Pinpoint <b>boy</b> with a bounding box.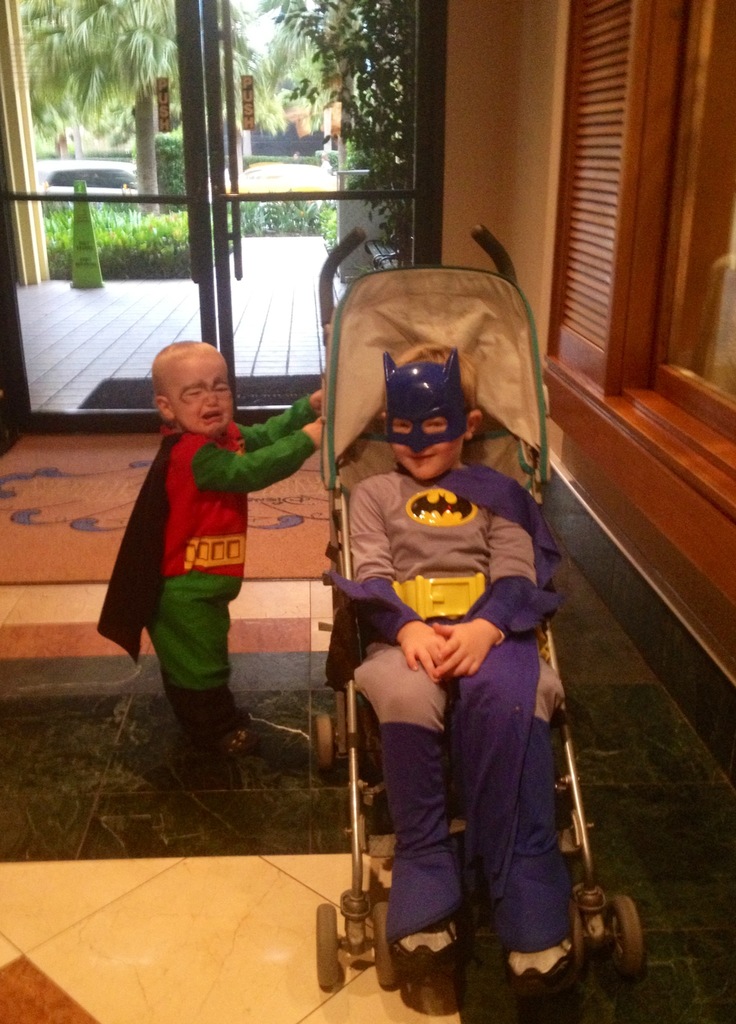
95 336 301 770.
